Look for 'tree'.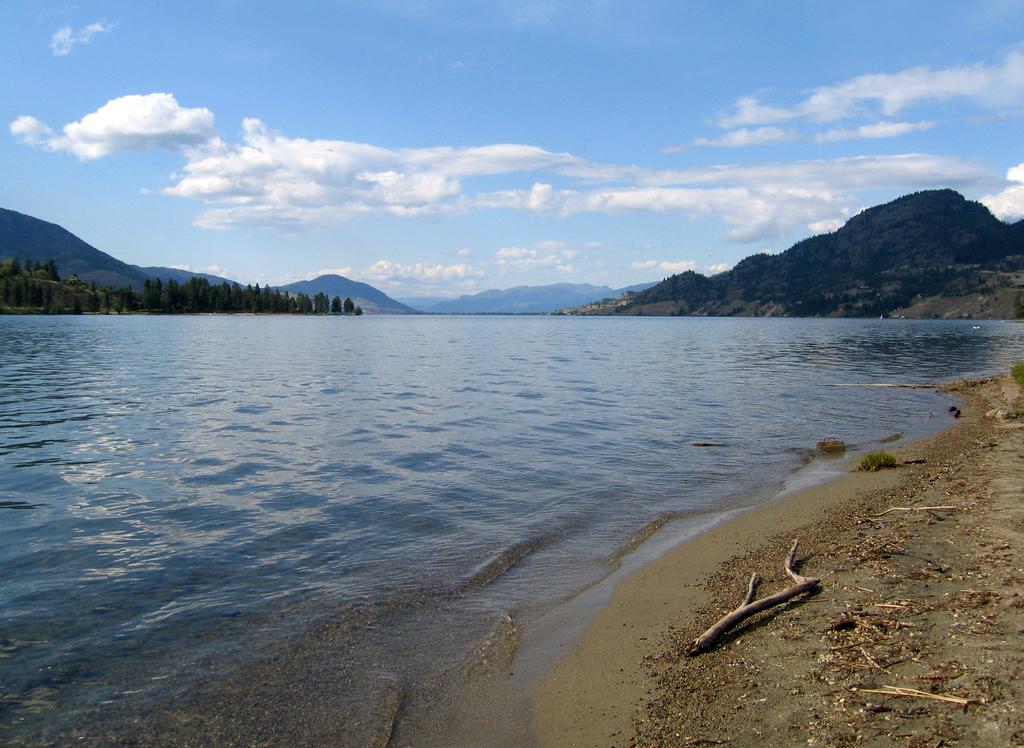
Found: region(10, 280, 19, 305).
